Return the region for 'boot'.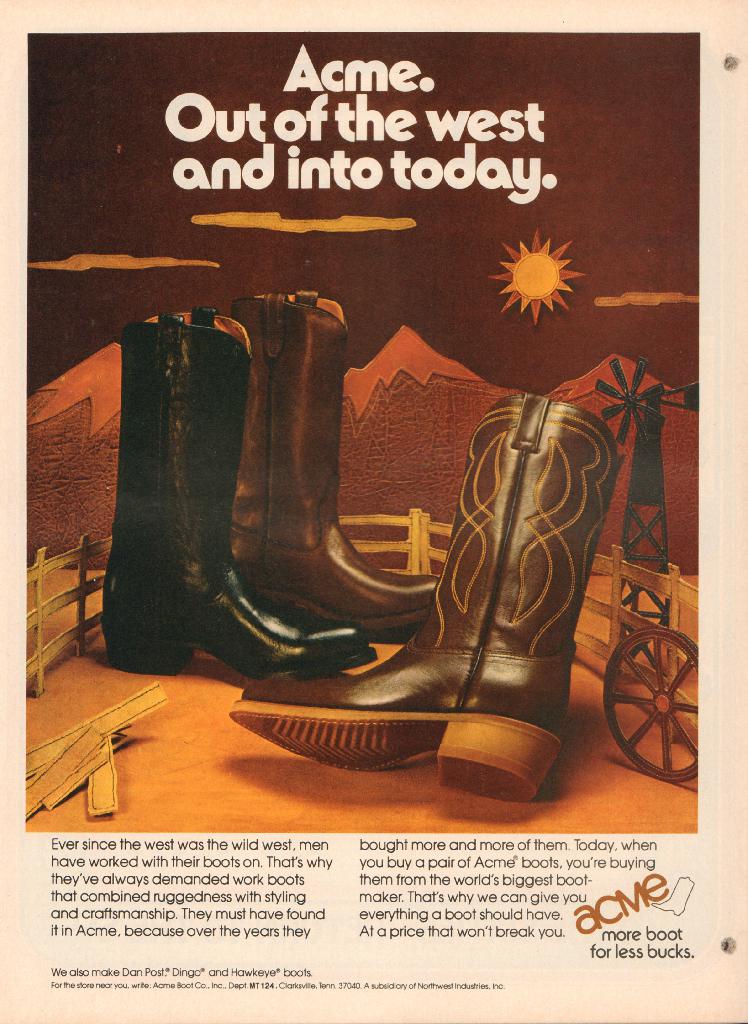
[left=232, top=294, right=436, bottom=639].
